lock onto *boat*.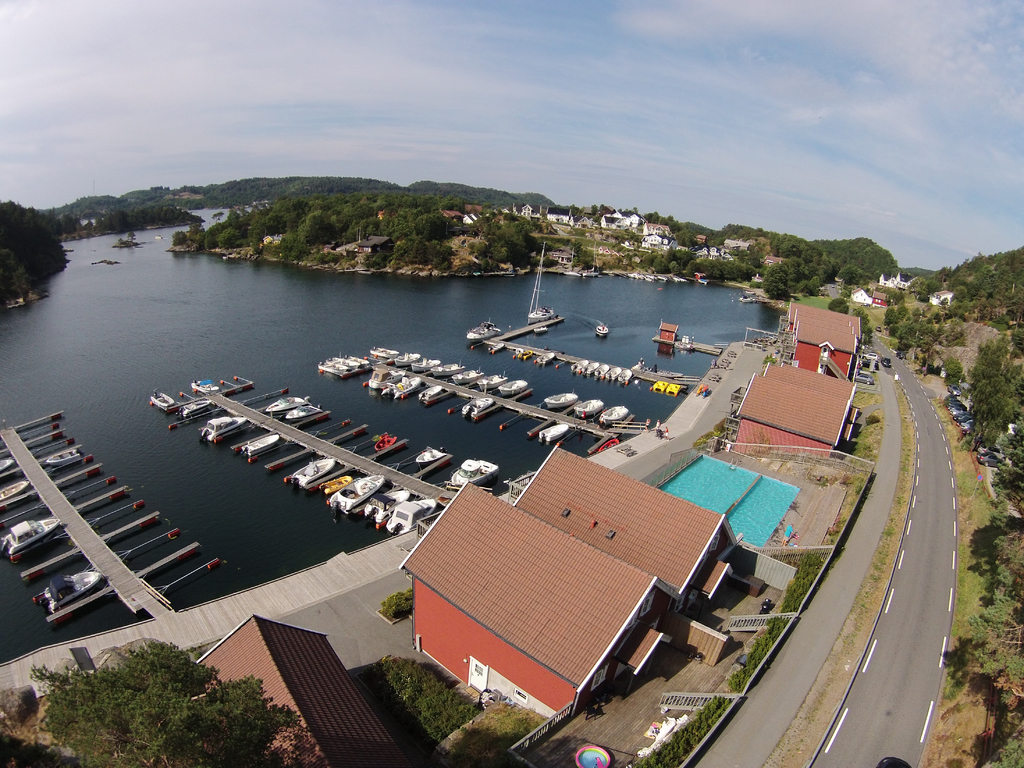
Locked: 394, 349, 422, 366.
